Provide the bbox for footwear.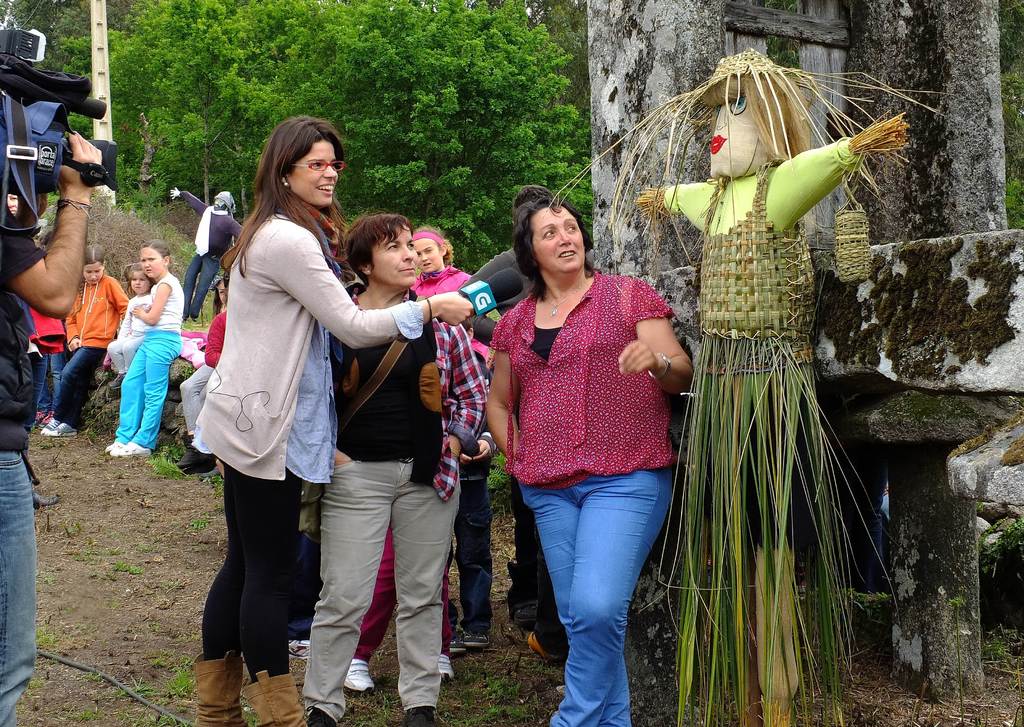
locate(31, 410, 40, 430).
